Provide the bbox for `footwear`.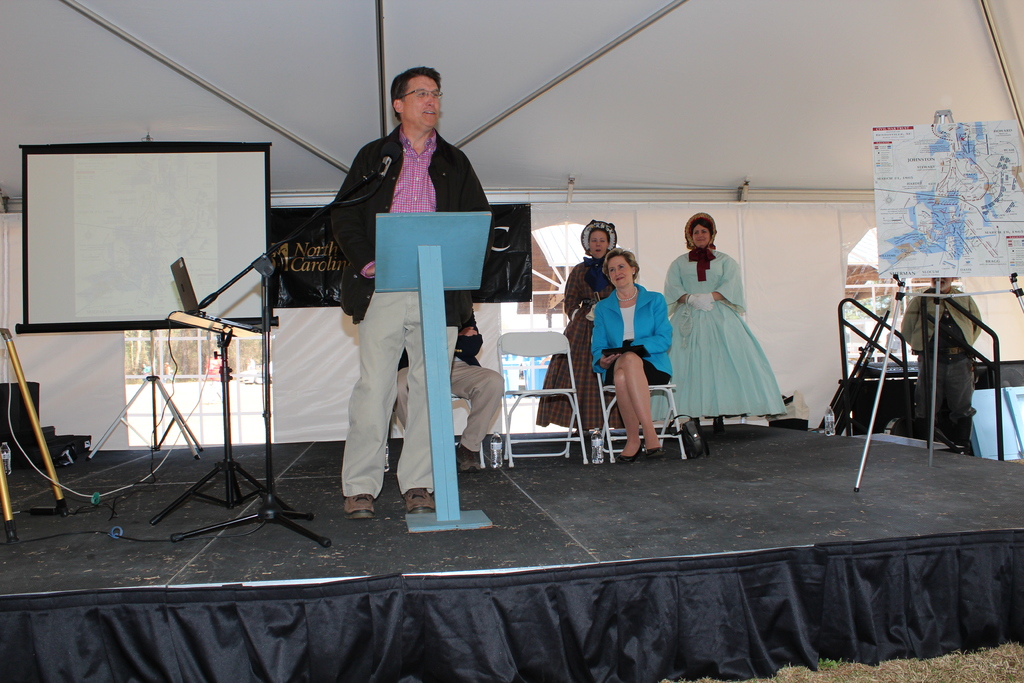
(x1=456, y1=441, x2=480, y2=471).
